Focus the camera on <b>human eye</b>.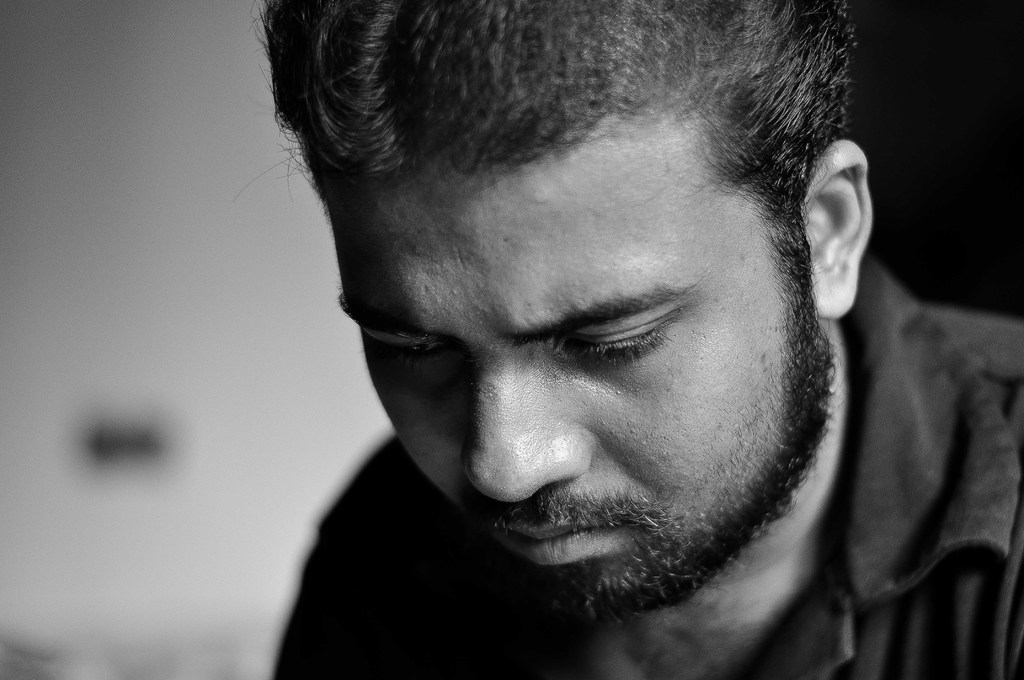
Focus region: [358, 332, 456, 372].
